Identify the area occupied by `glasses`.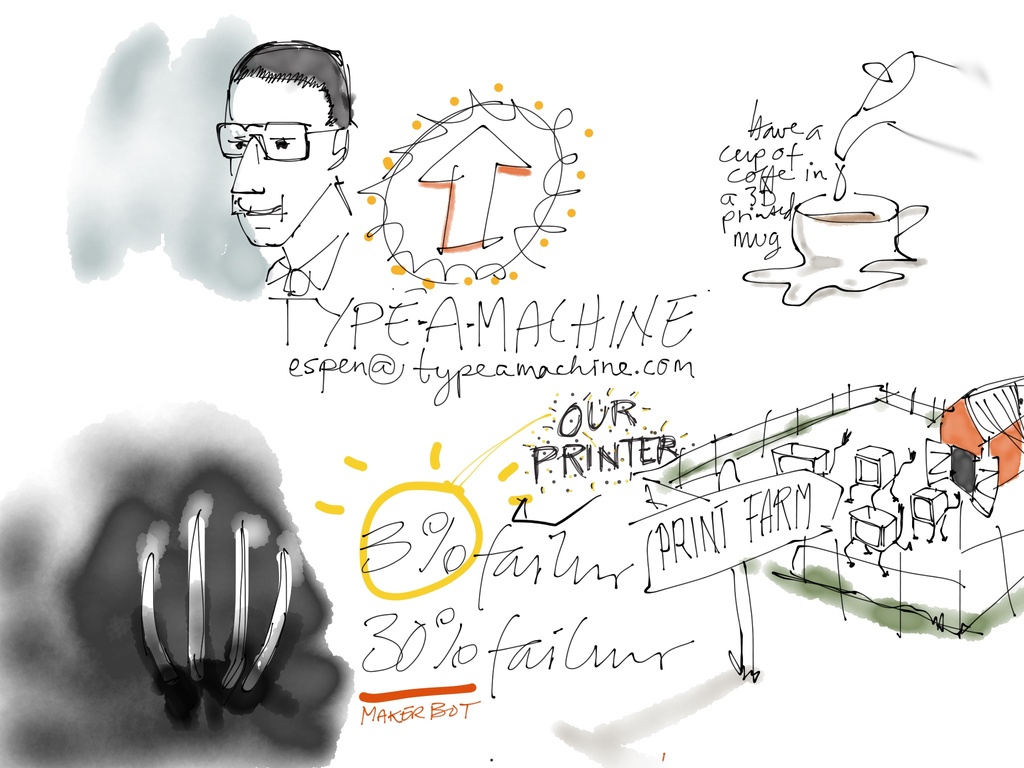
Area: l=204, t=112, r=340, b=161.
